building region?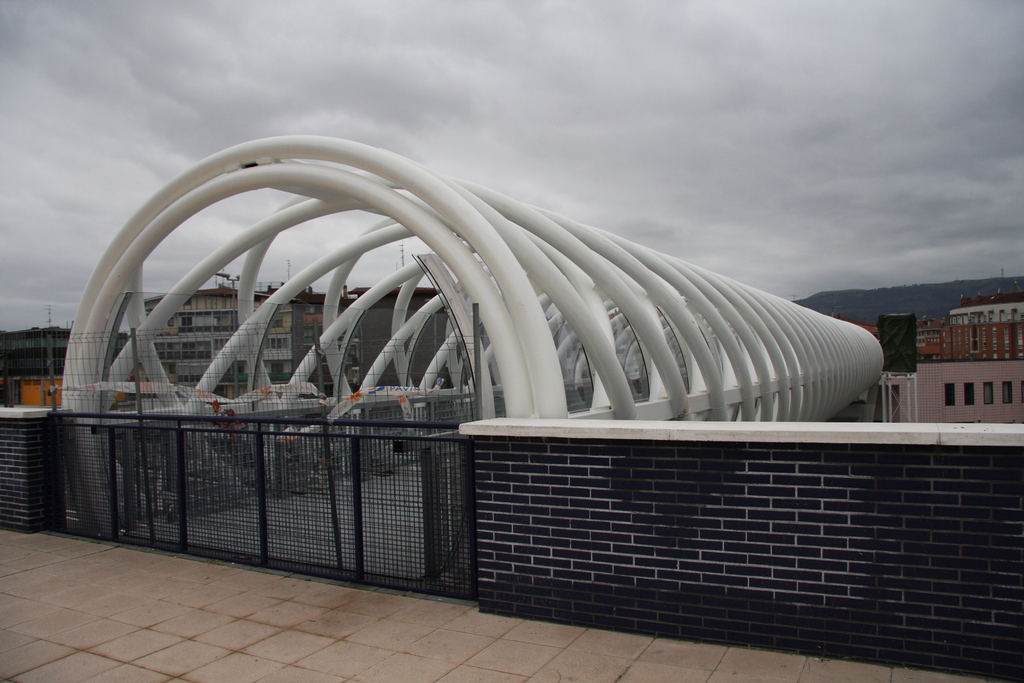
{"x1": 921, "y1": 286, "x2": 1021, "y2": 363}
